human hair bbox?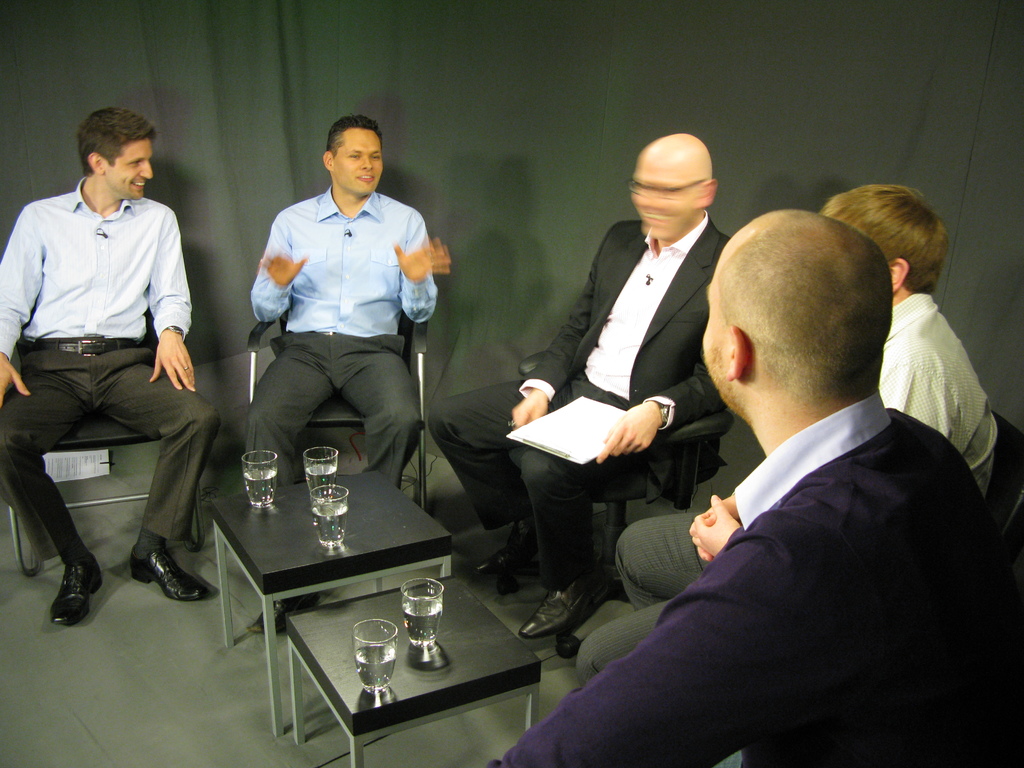
select_region(708, 210, 896, 419)
